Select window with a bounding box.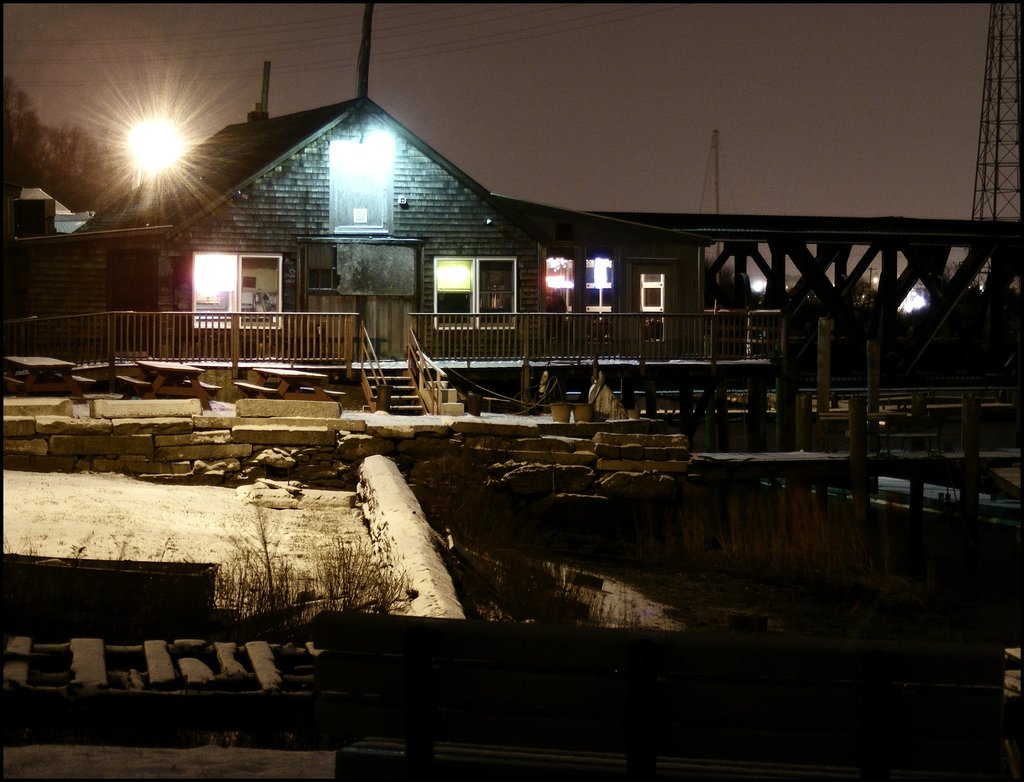
detection(113, 256, 164, 315).
